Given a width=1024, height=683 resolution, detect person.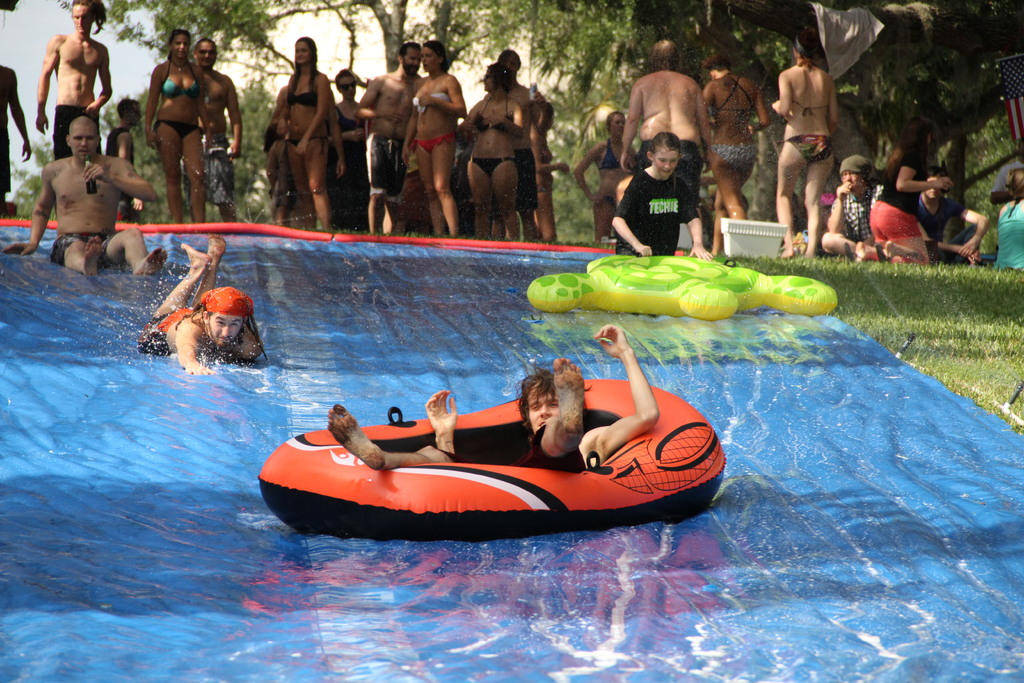
l=495, t=50, r=539, b=243.
